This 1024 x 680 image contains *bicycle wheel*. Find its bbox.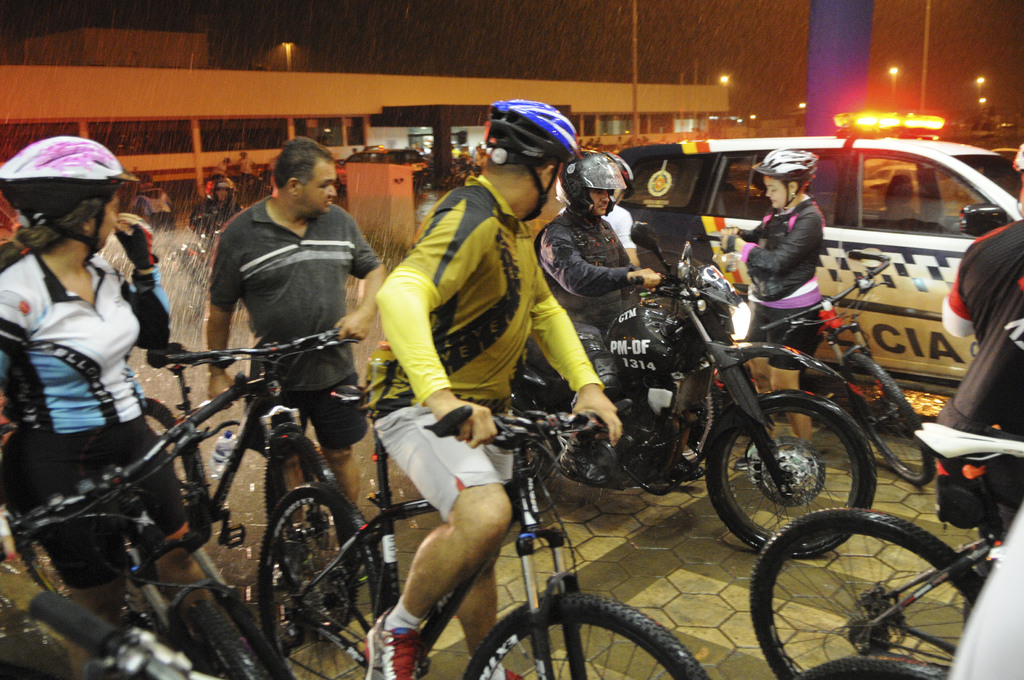
[794,652,955,679].
